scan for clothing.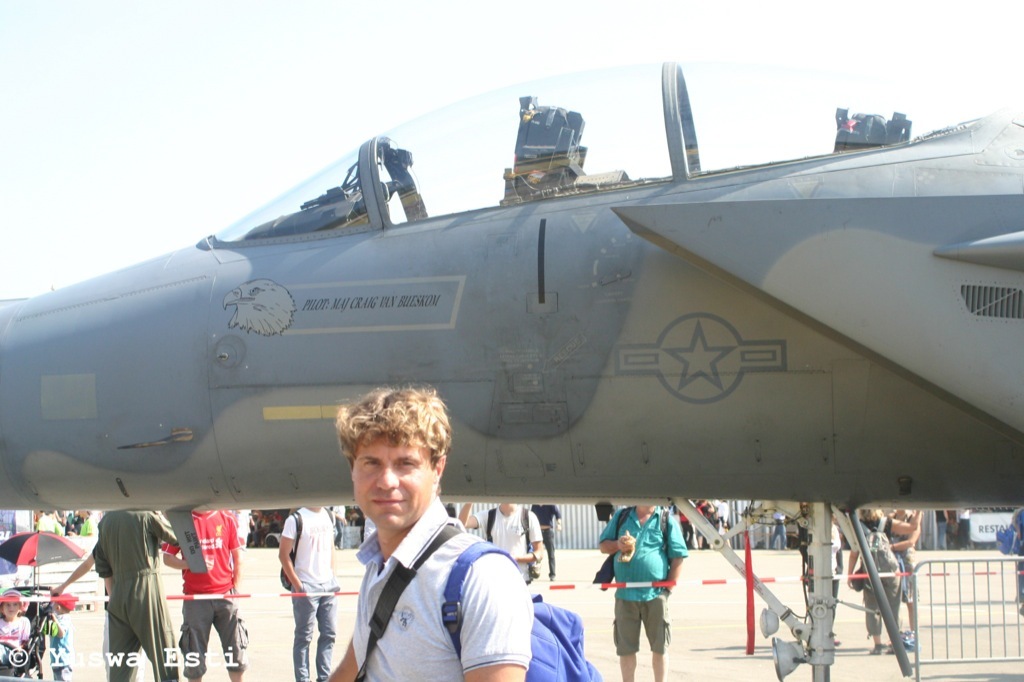
Scan result: BBox(82, 506, 168, 669).
